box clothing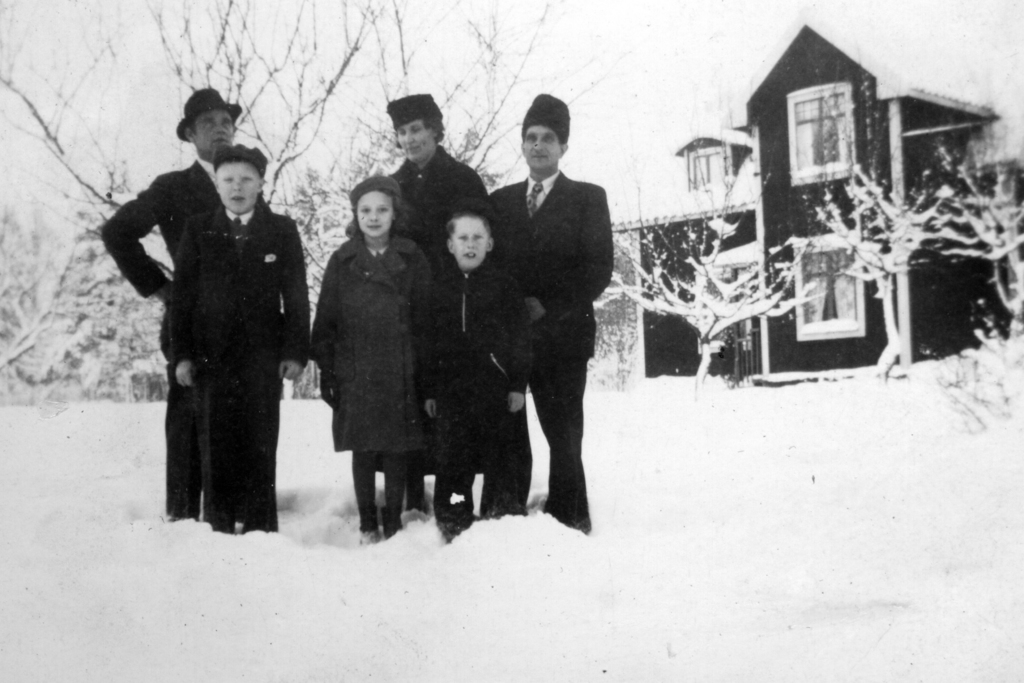
[164, 205, 313, 536]
